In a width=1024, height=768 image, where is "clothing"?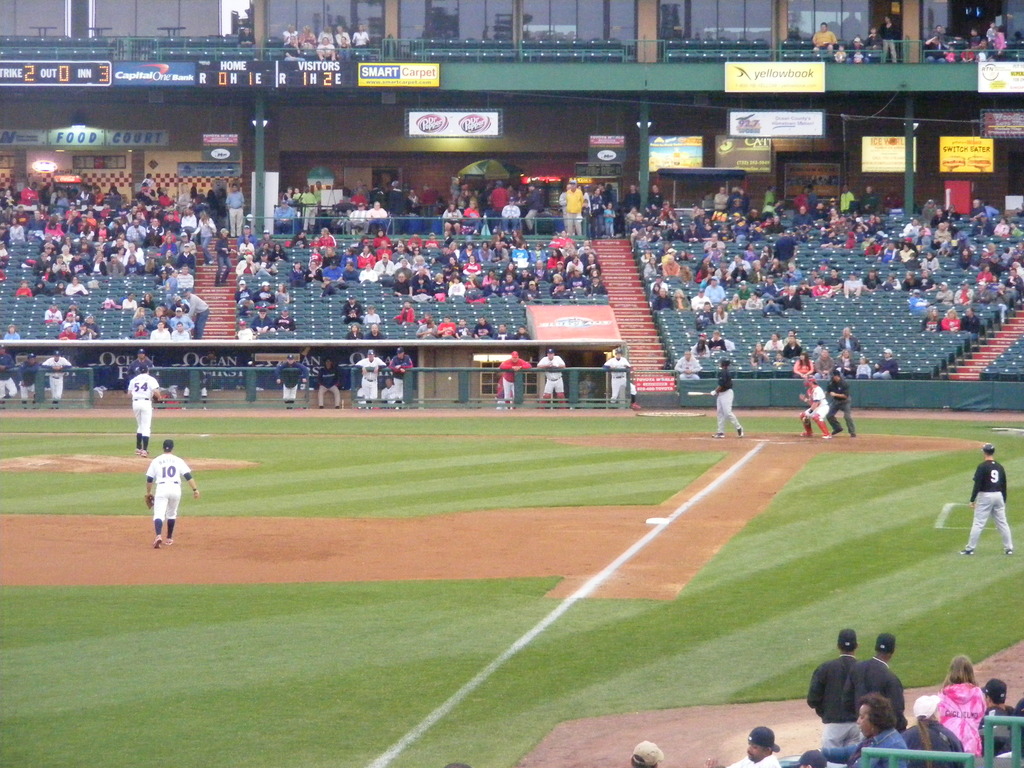
793,359,814,381.
